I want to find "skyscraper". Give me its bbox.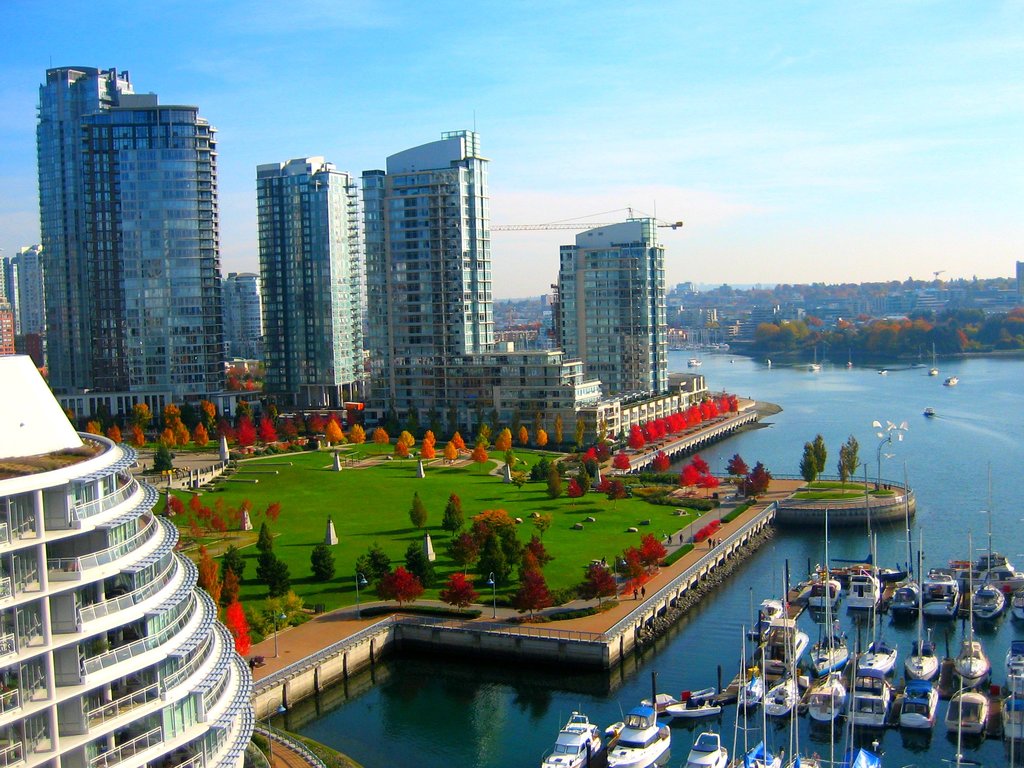
24 67 228 402.
